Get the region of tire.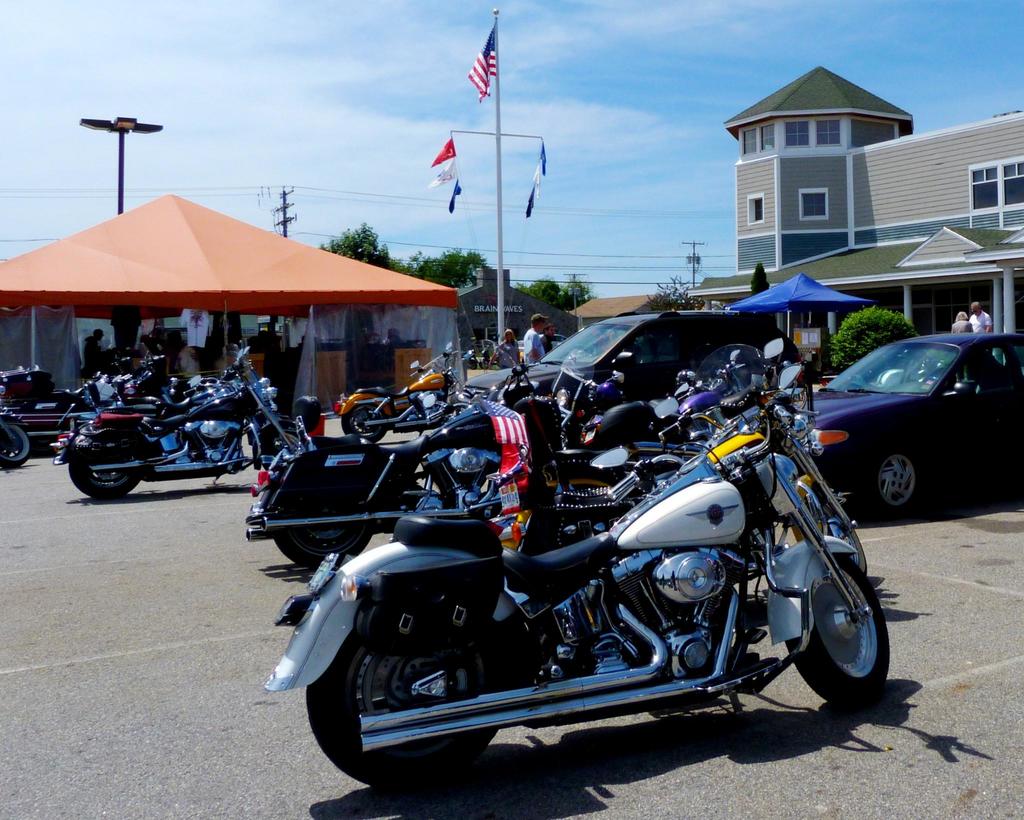
(261,462,381,565).
